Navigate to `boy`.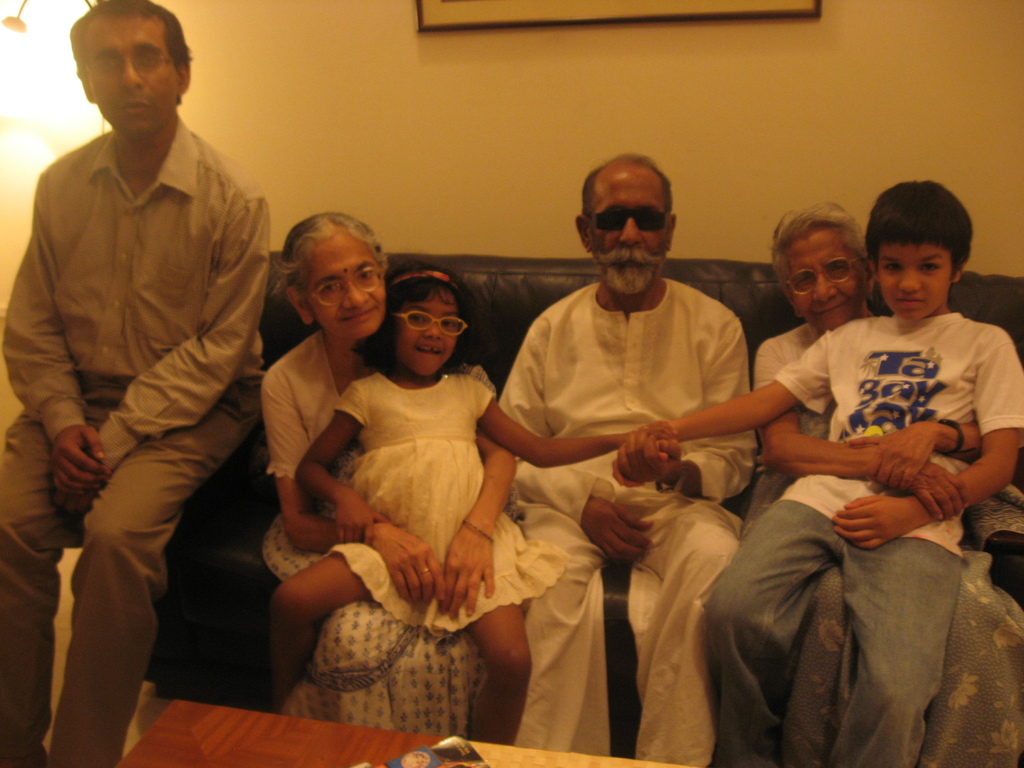
Navigation target: detection(721, 198, 1011, 732).
